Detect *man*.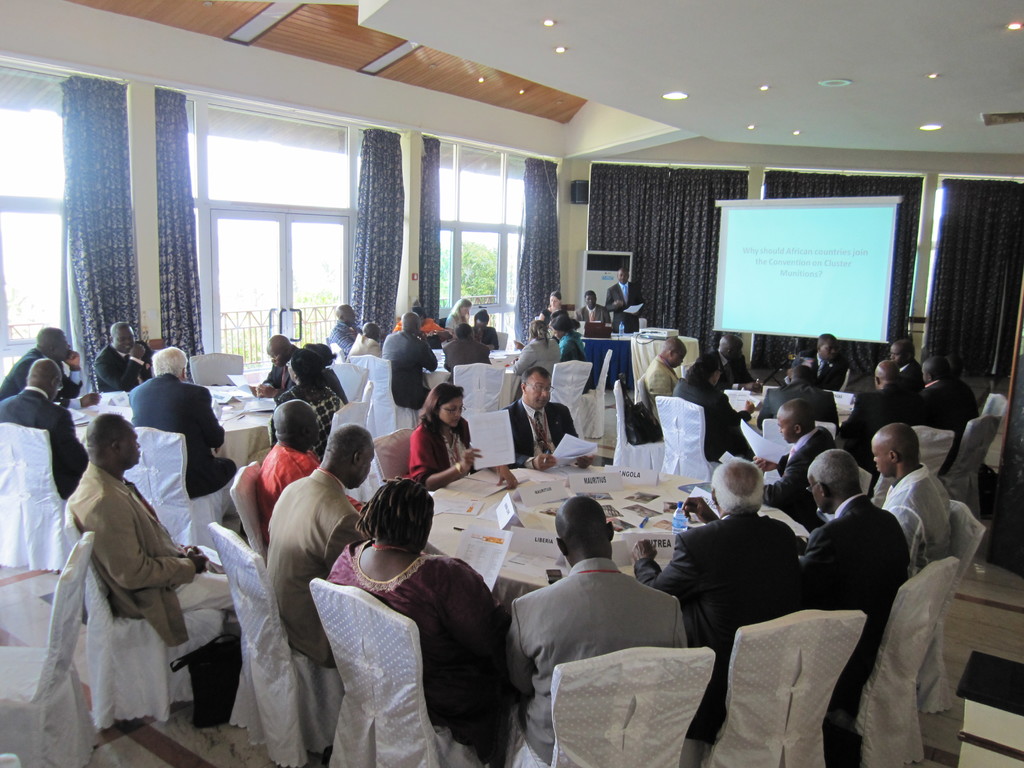
Detected at [890,333,928,387].
